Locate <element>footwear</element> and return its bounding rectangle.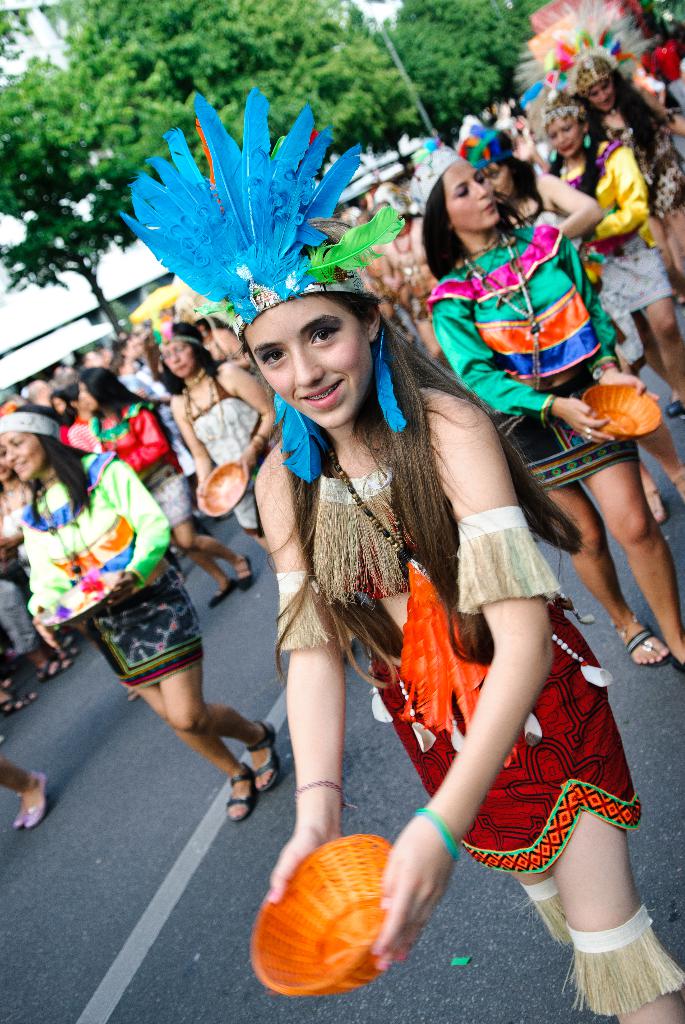
[left=223, top=764, right=262, bottom=819].
